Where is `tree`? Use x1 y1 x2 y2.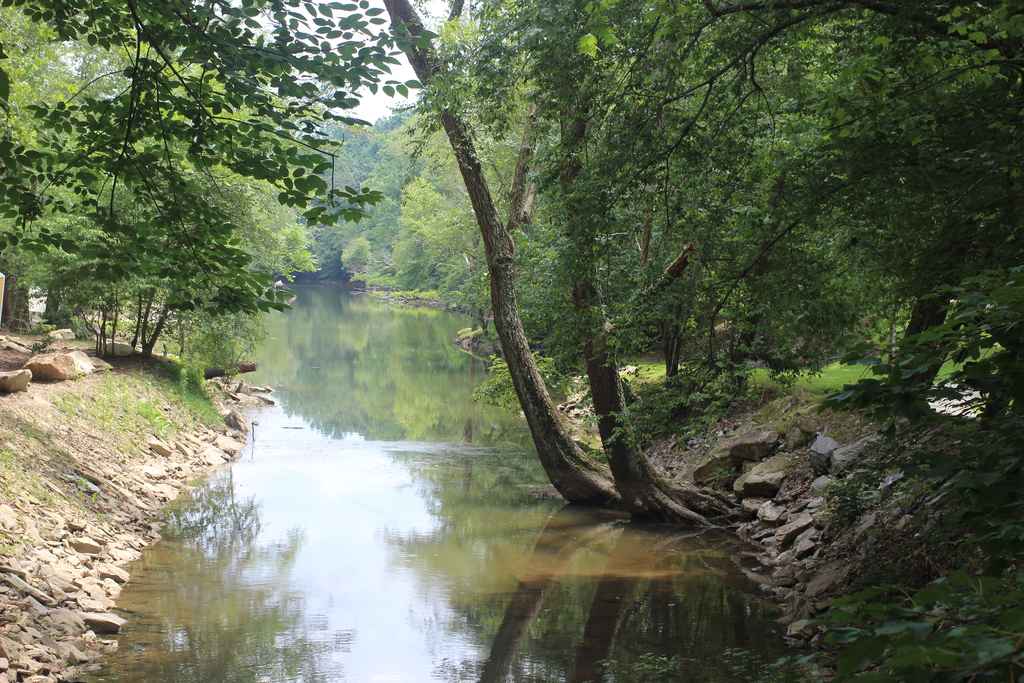
0 0 440 323.
